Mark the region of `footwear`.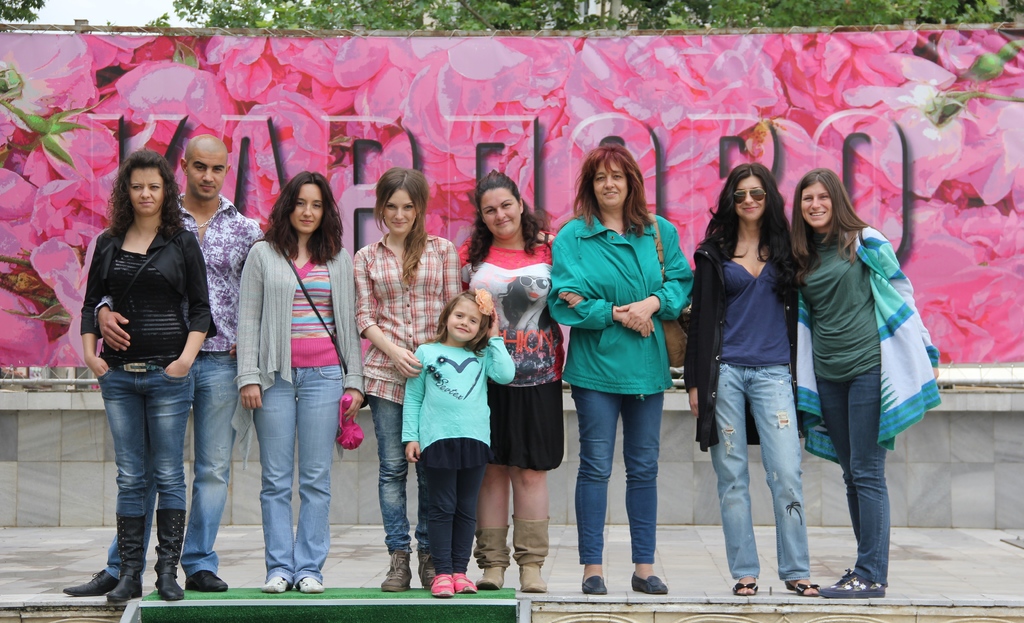
Region: 155/511/186/608.
